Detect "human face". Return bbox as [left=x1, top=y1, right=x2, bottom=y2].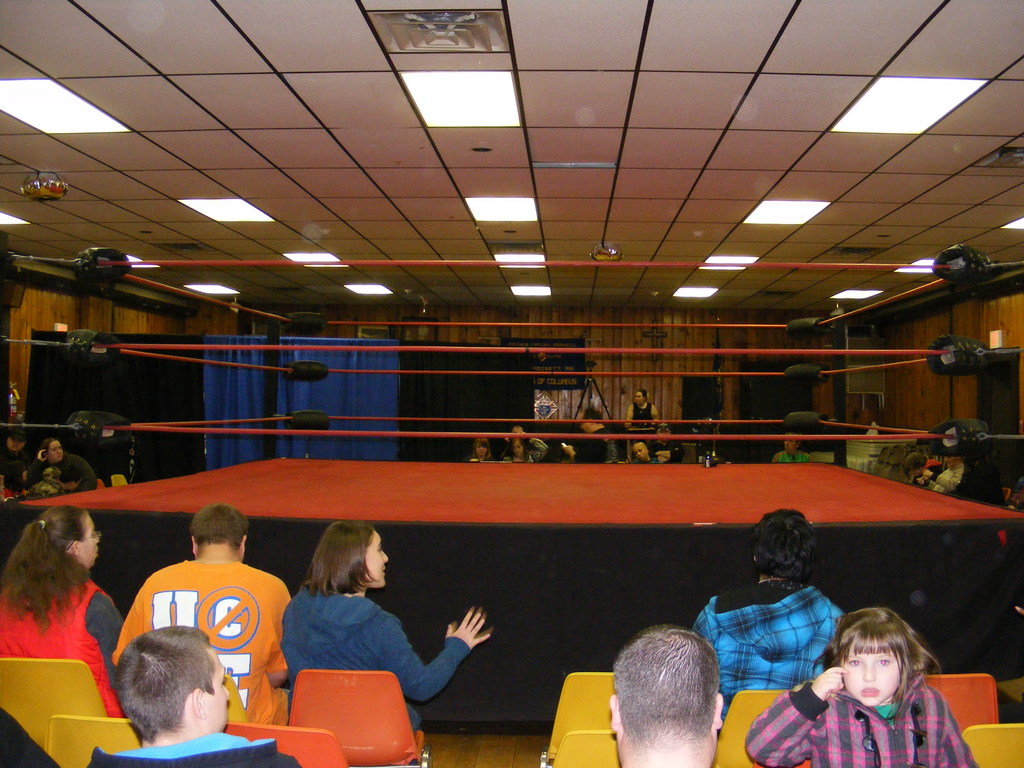
[left=636, top=447, right=646, bottom=463].
